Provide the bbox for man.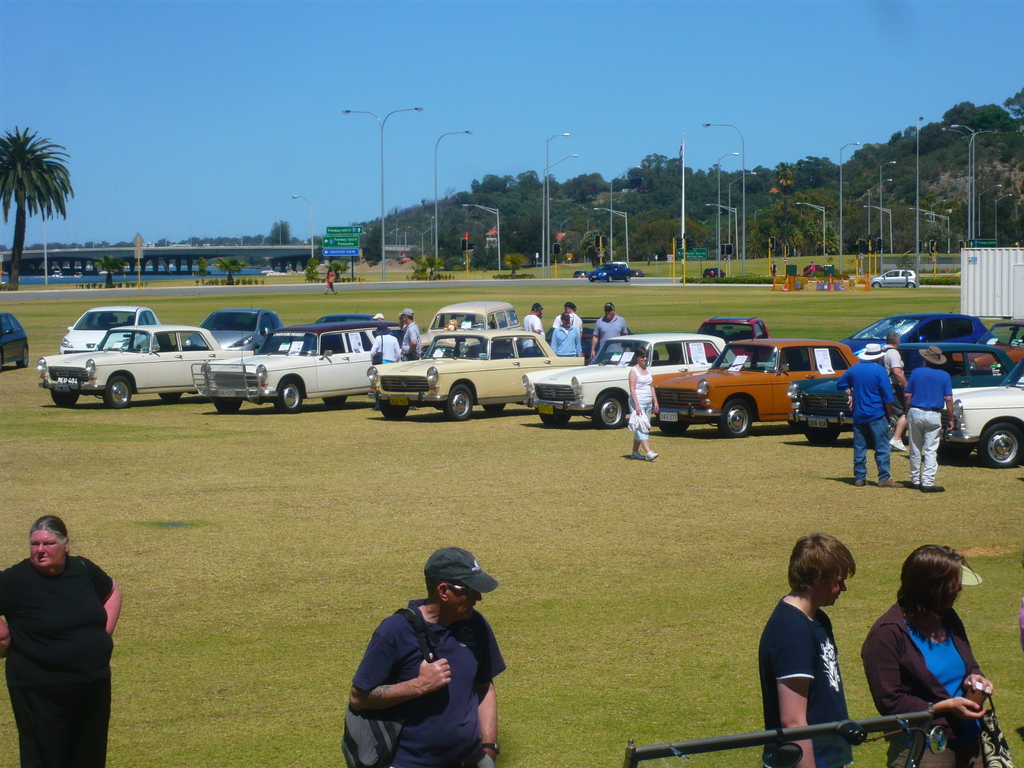
pyautogui.locateOnScreen(553, 303, 575, 333).
